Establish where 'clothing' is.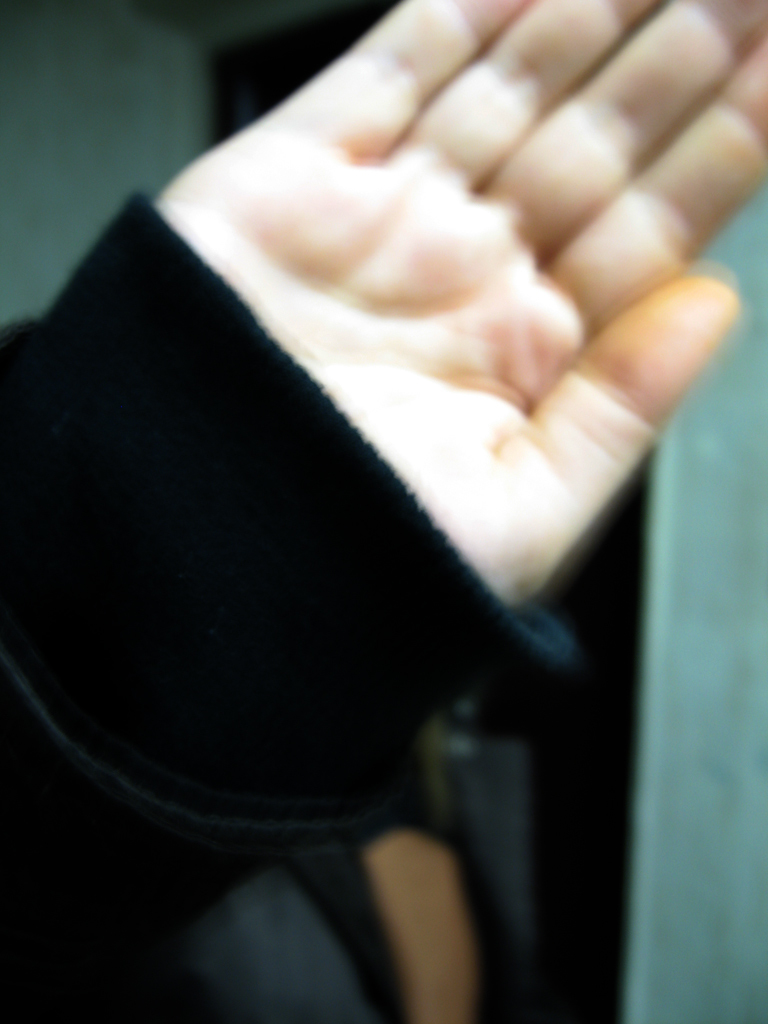
Established at crop(0, 192, 513, 1023).
